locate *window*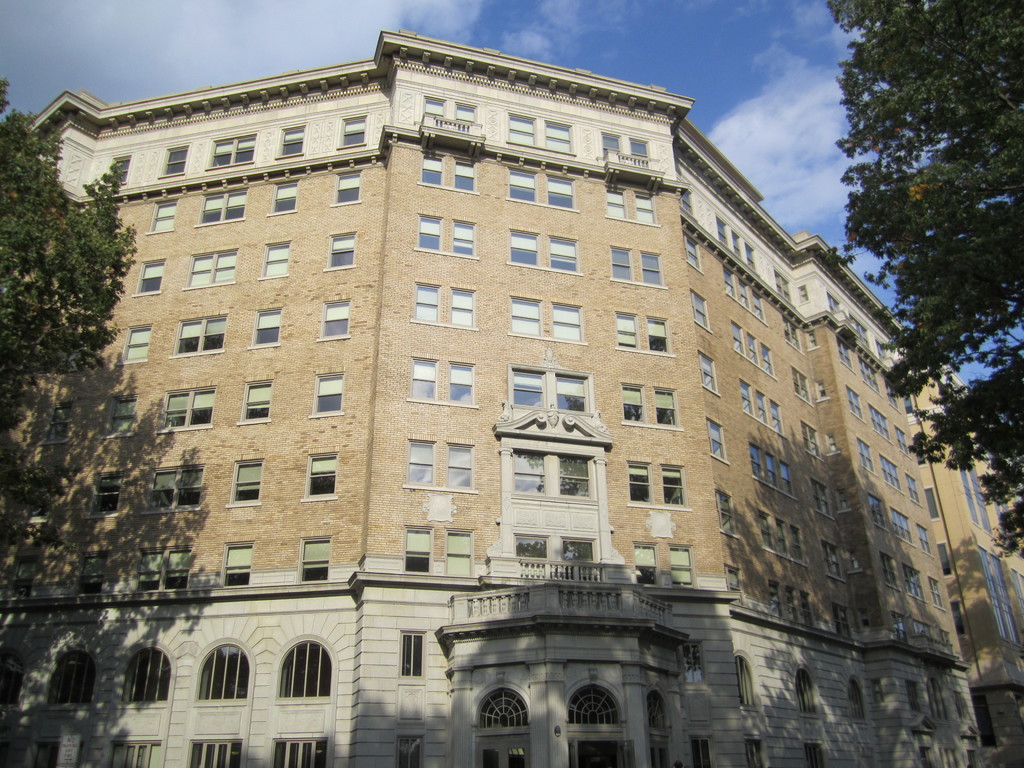
[x1=616, y1=315, x2=673, y2=356]
